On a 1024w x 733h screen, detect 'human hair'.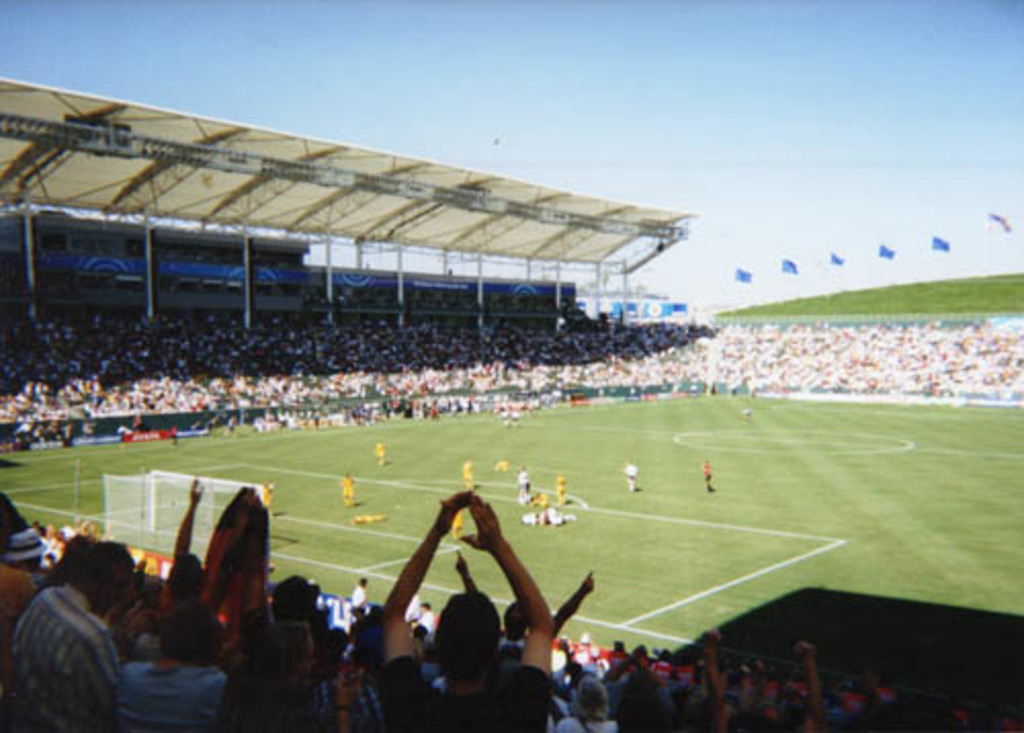
left=569, top=676, right=612, bottom=721.
